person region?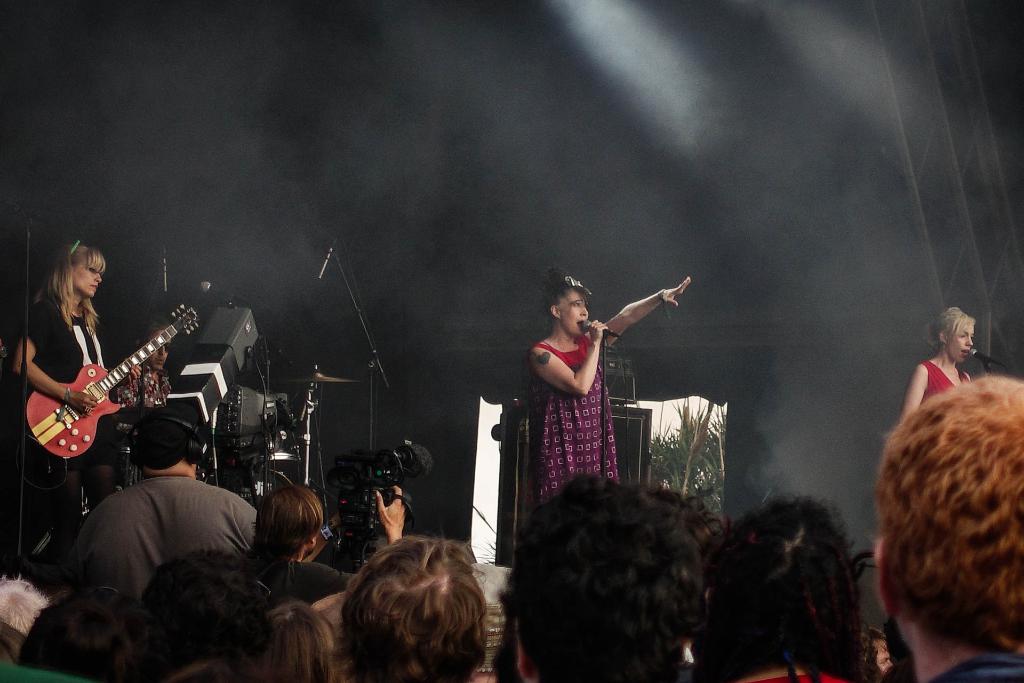
118, 322, 169, 407
